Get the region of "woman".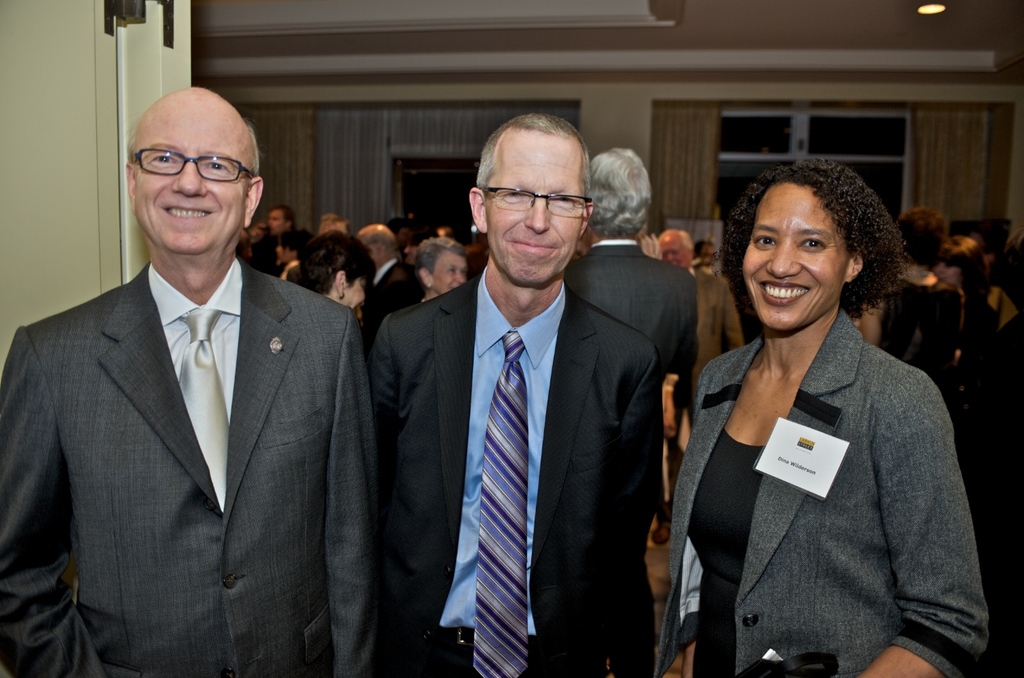
bbox(414, 234, 468, 309).
